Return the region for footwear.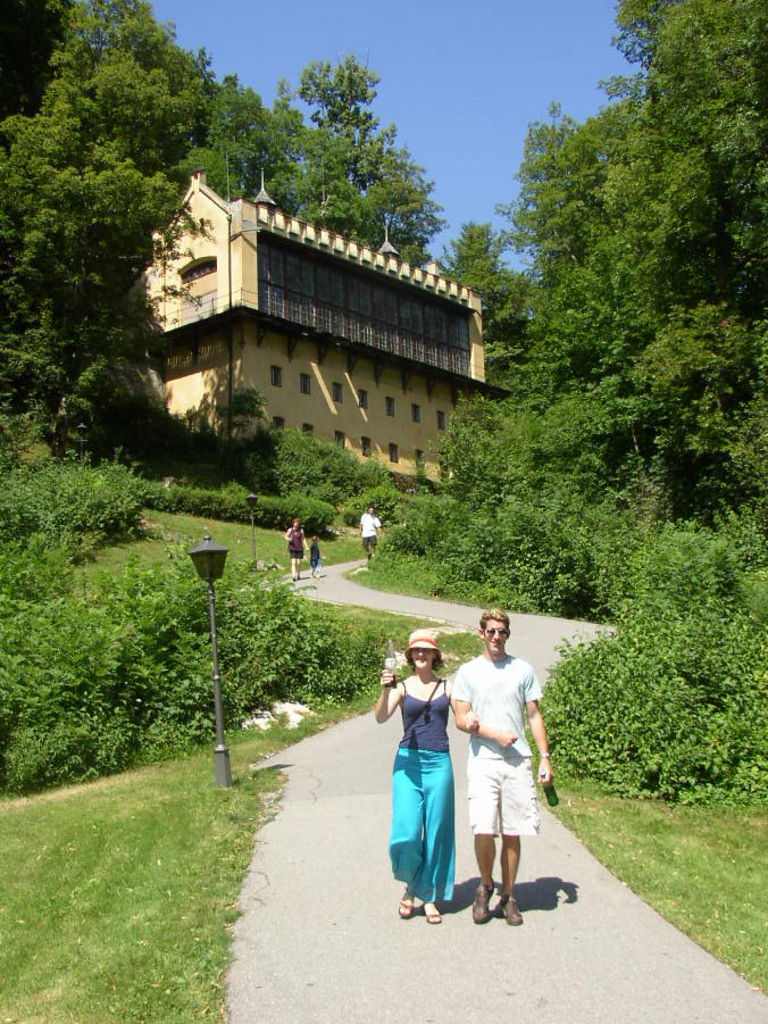
region(470, 882, 486, 923).
